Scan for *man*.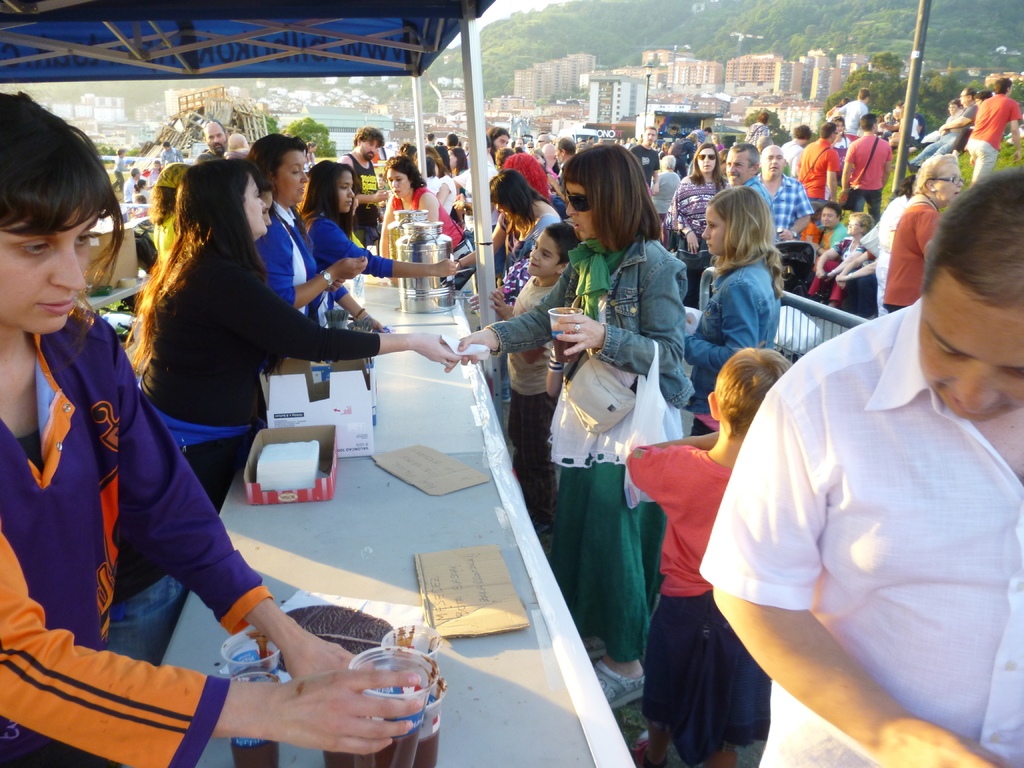
Scan result: box=[840, 112, 897, 226].
